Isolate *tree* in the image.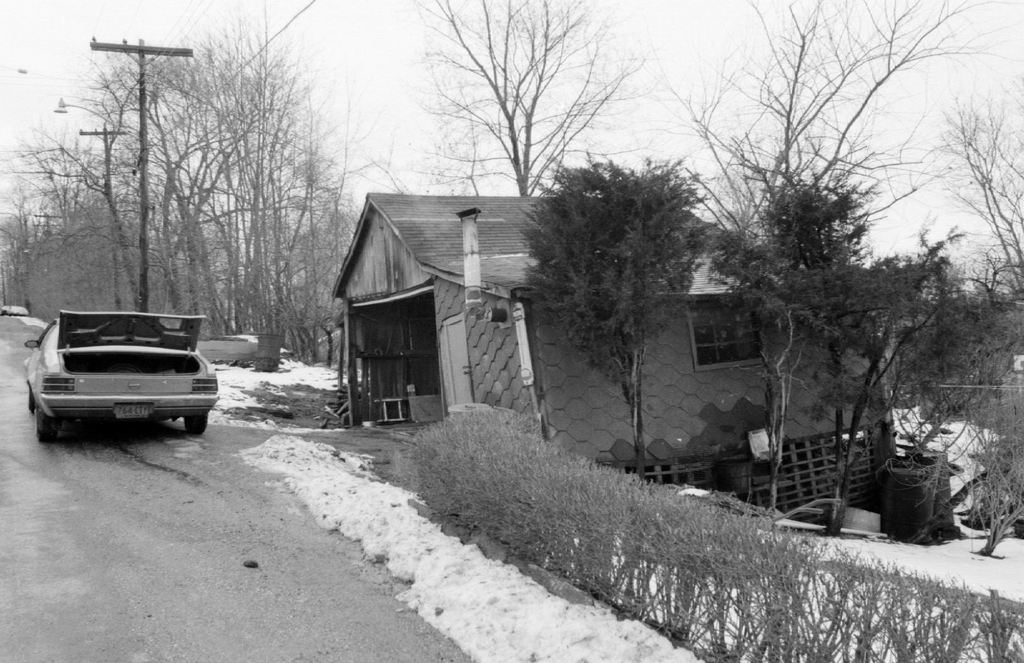
Isolated region: l=418, t=107, r=479, b=194.
